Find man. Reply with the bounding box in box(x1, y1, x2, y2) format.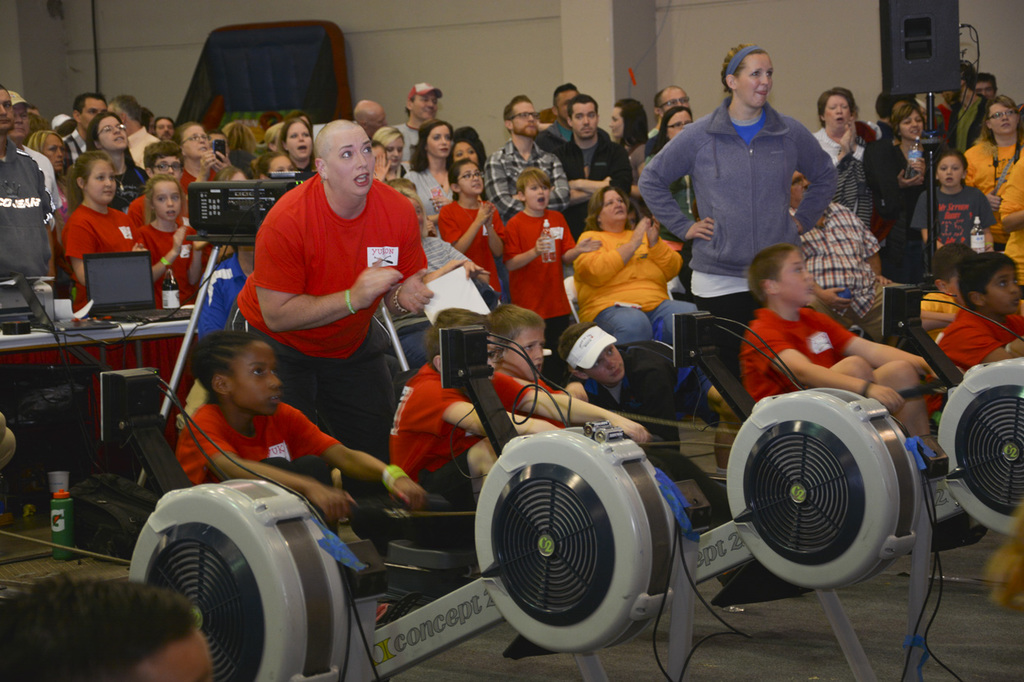
box(0, 80, 54, 282).
